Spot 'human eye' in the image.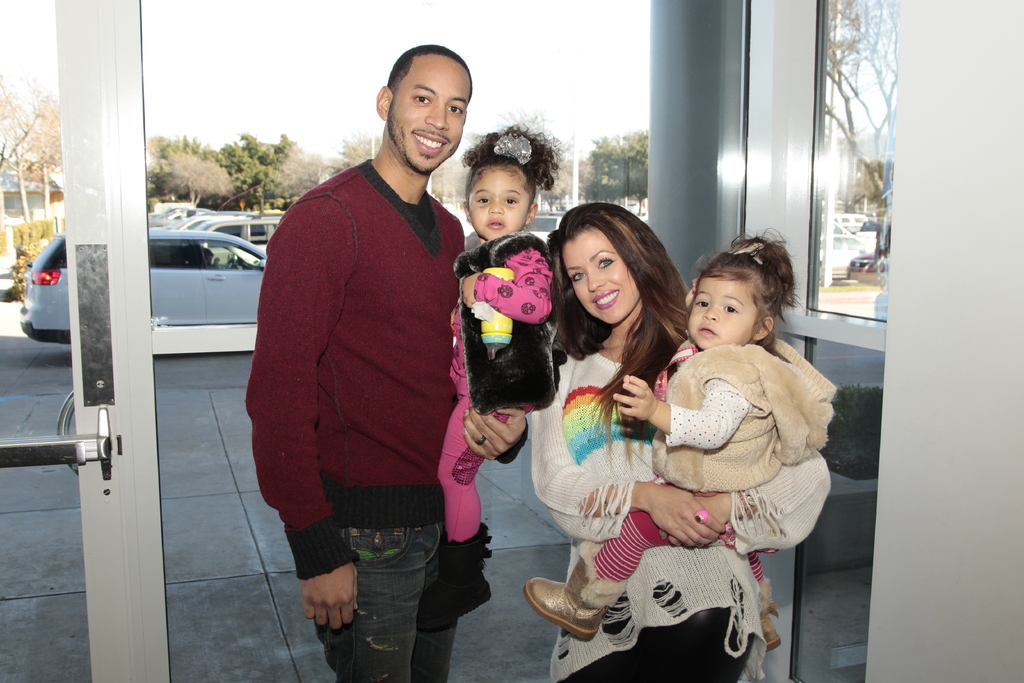
'human eye' found at rect(410, 92, 431, 110).
